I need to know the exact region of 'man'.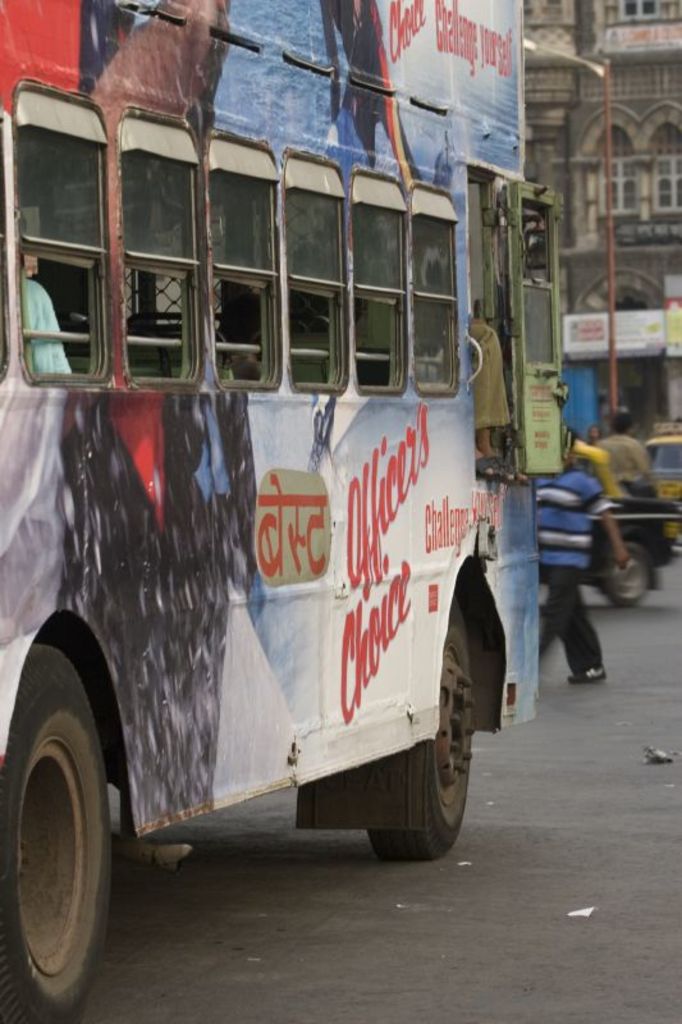
Region: (left=594, top=416, right=659, bottom=585).
